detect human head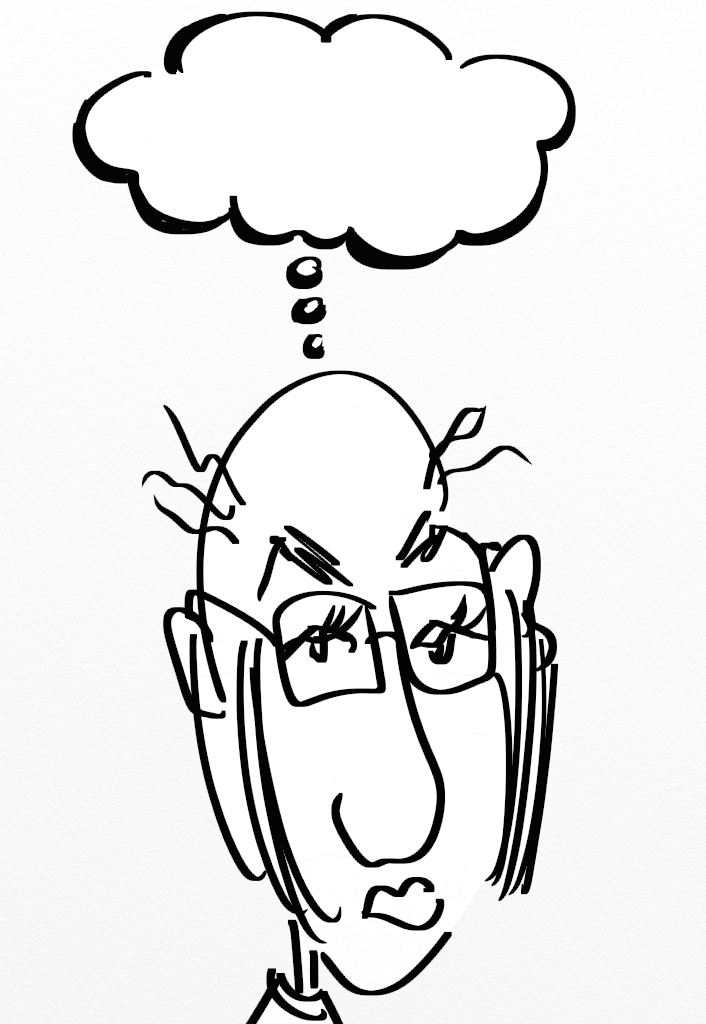
[160, 356, 559, 996]
